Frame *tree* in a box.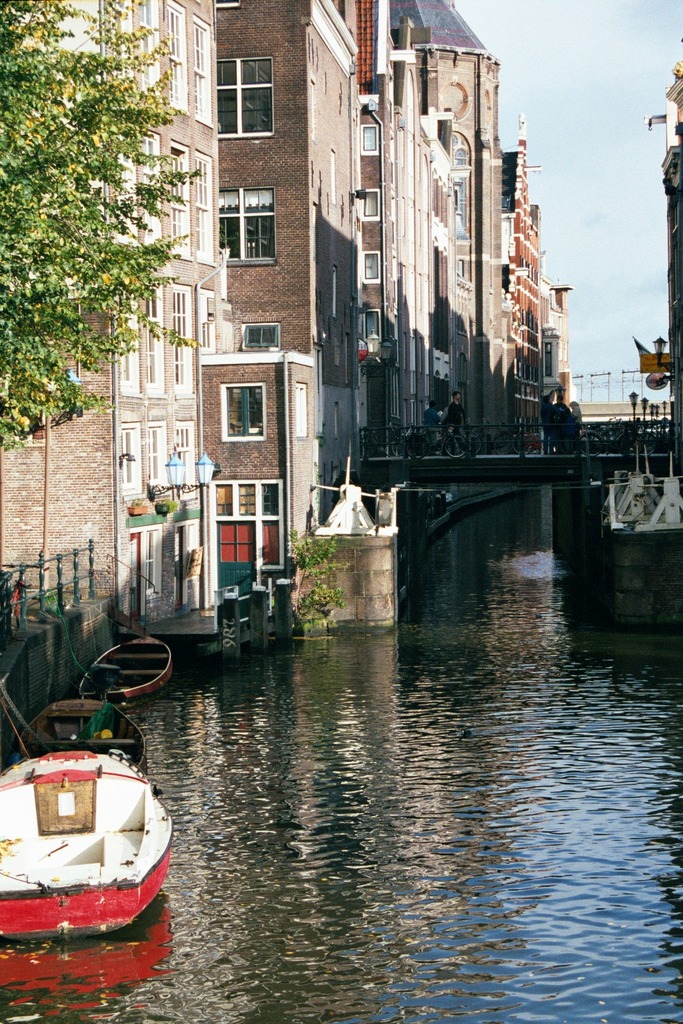
12 3 195 457.
